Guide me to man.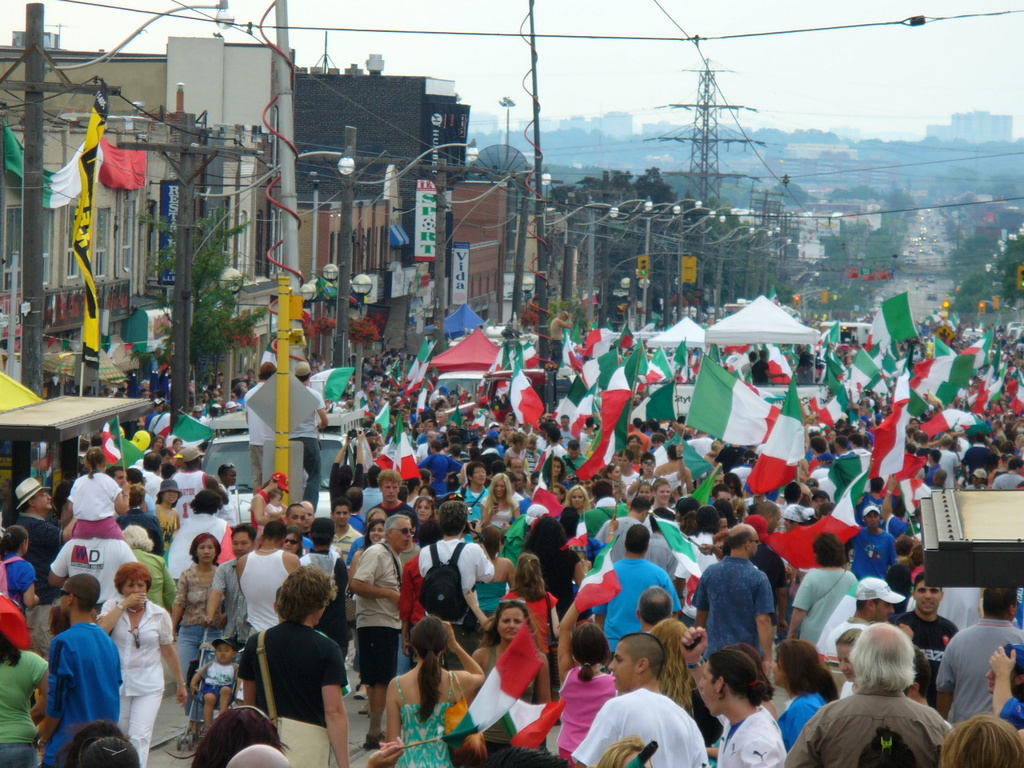
Guidance: locate(829, 579, 901, 691).
